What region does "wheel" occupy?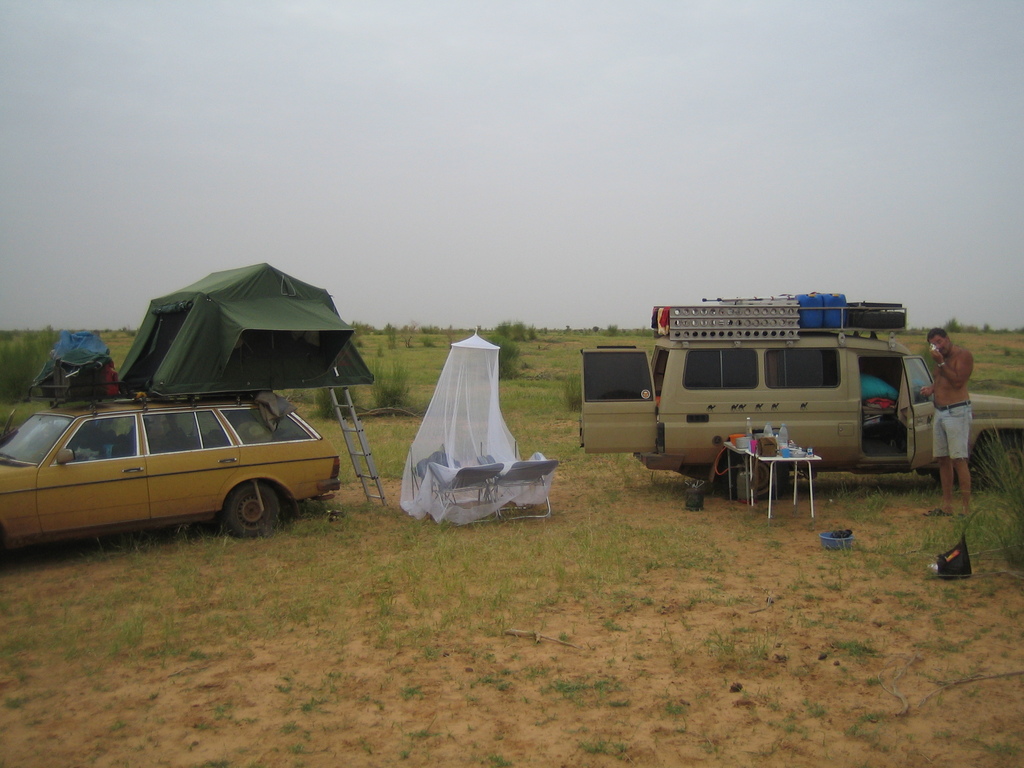
723, 451, 789, 501.
